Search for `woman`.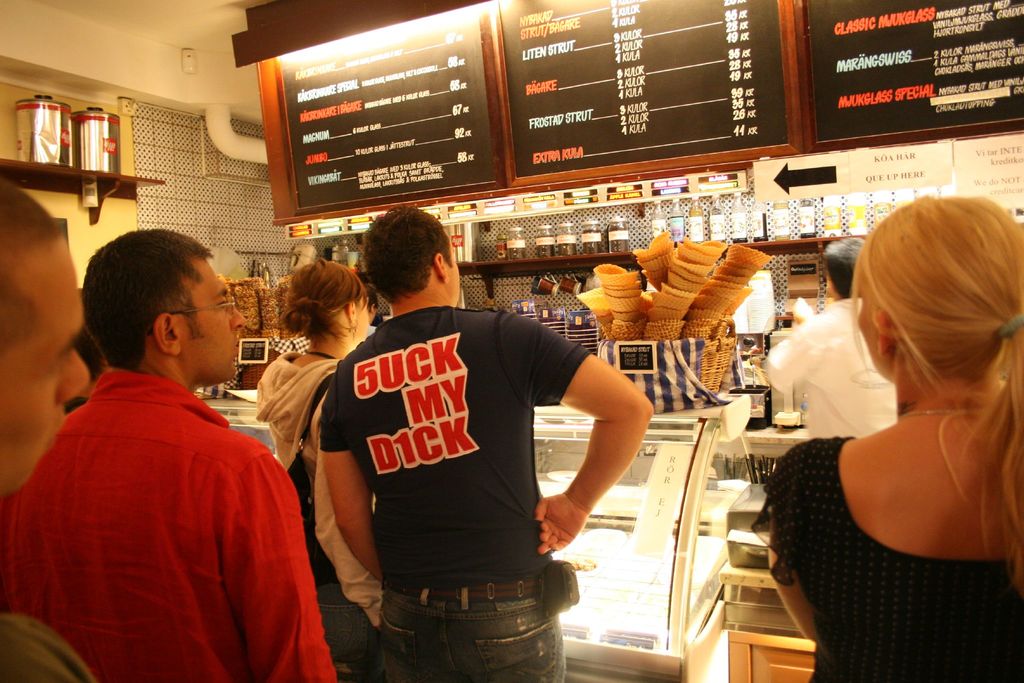
Found at {"x1": 790, "y1": 167, "x2": 1023, "y2": 682}.
